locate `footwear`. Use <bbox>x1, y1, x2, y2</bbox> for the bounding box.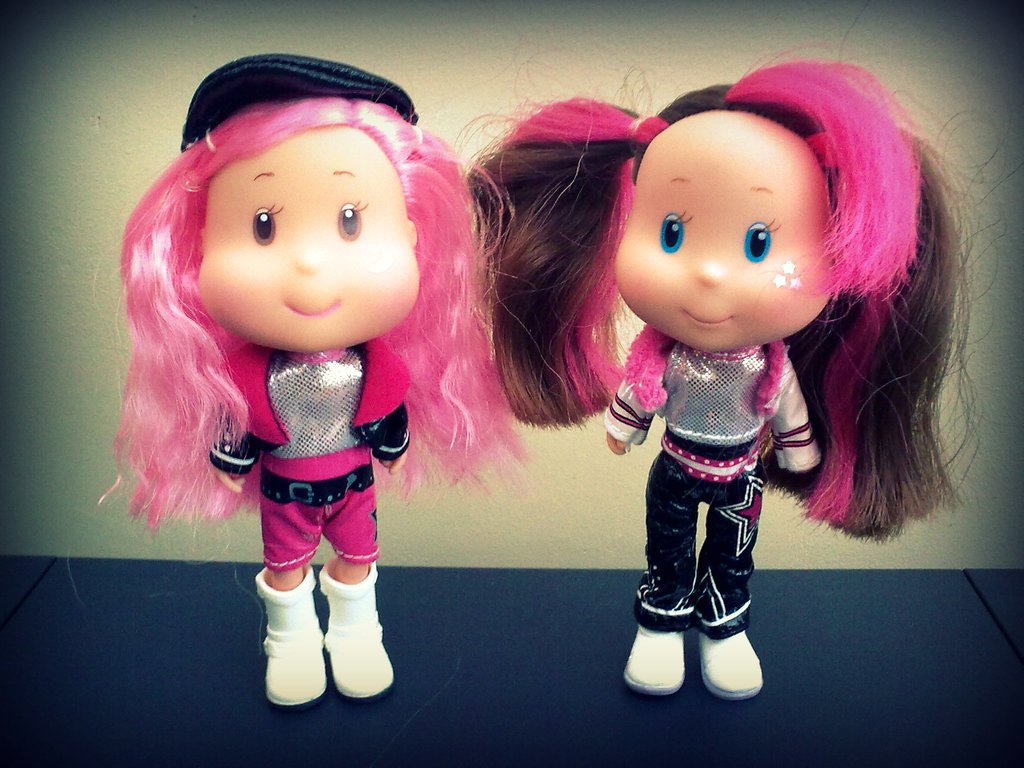
<bbox>316, 556, 398, 694</bbox>.
